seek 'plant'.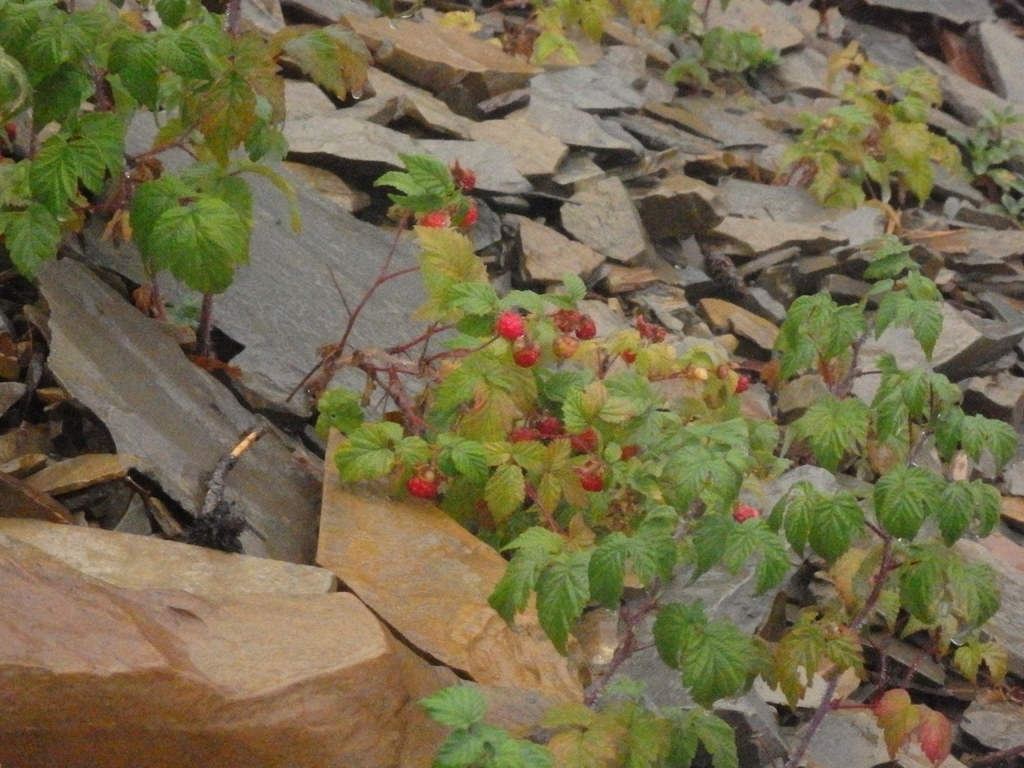
(948, 104, 1023, 230).
